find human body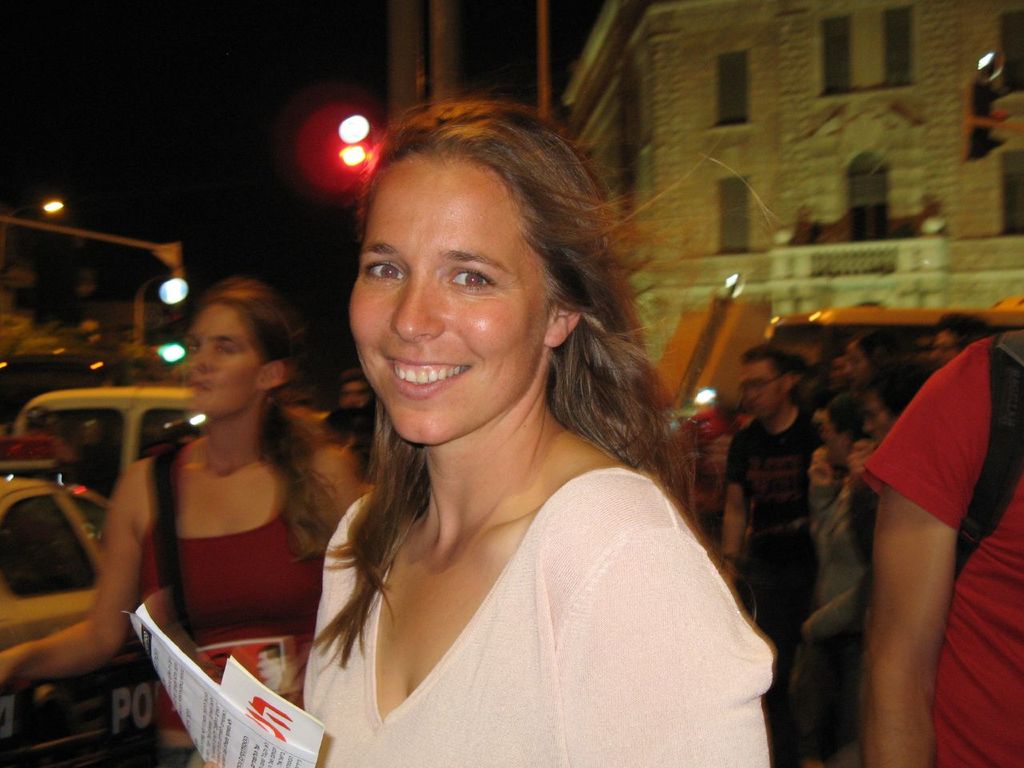
(x1=837, y1=370, x2=910, y2=668)
